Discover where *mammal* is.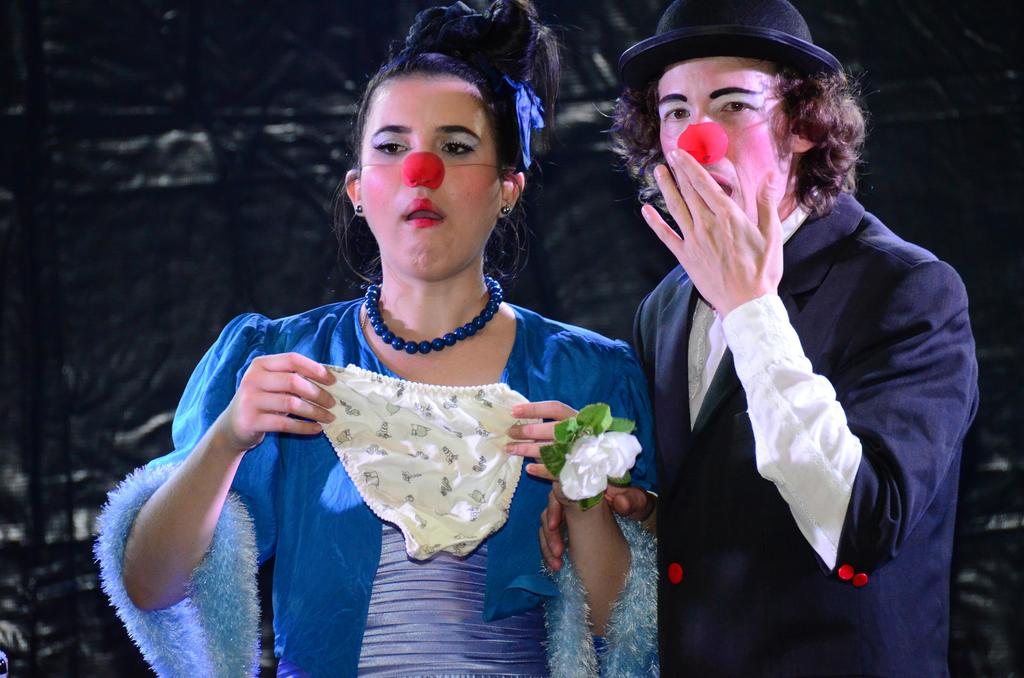
Discovered at bbox=[89, 0, 660, 677].
